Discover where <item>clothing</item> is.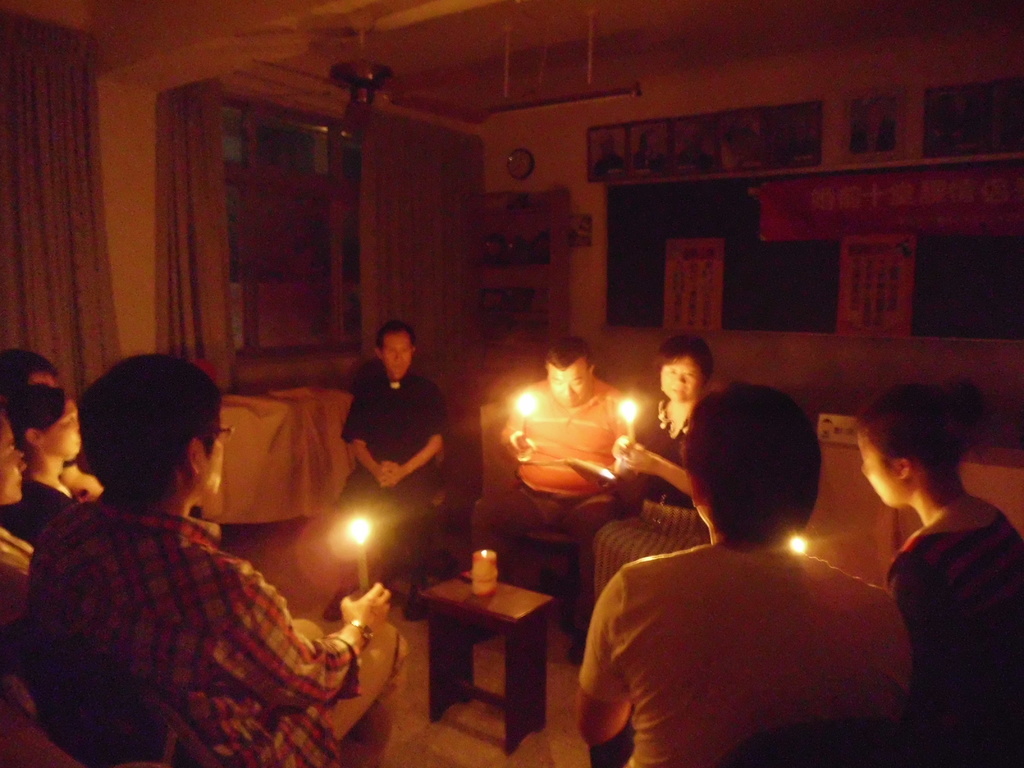
Discovered at box(593, 397, 710, 593).
